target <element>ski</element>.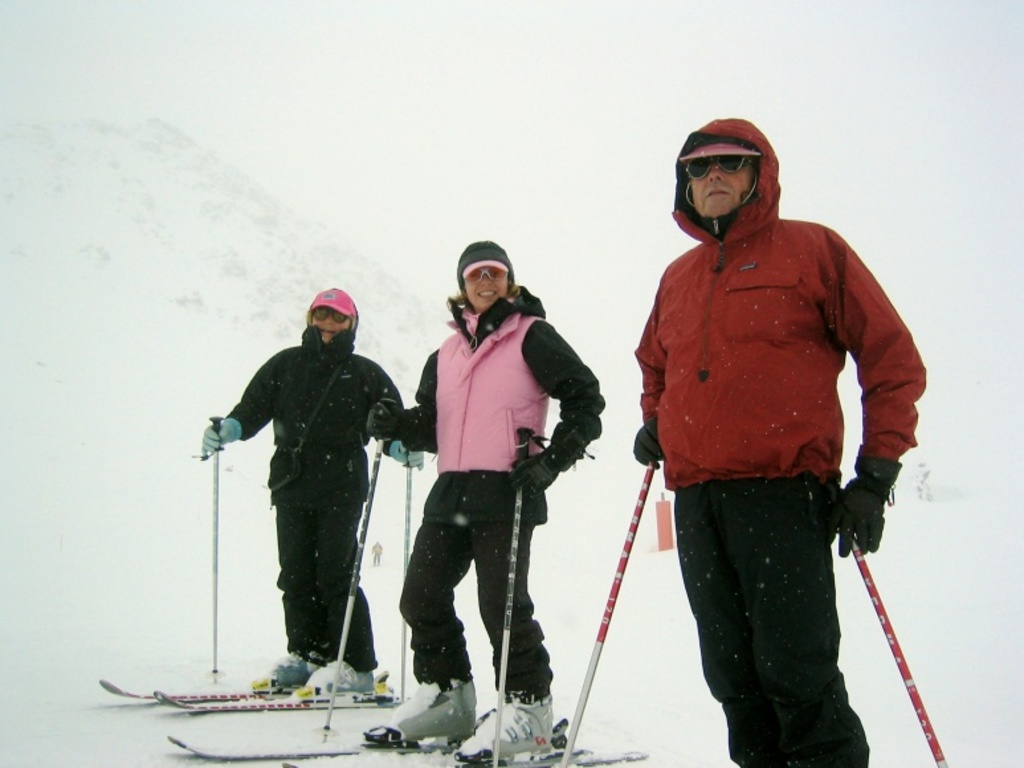
Target region: left=454, top=723, right=567, bottom=761.
